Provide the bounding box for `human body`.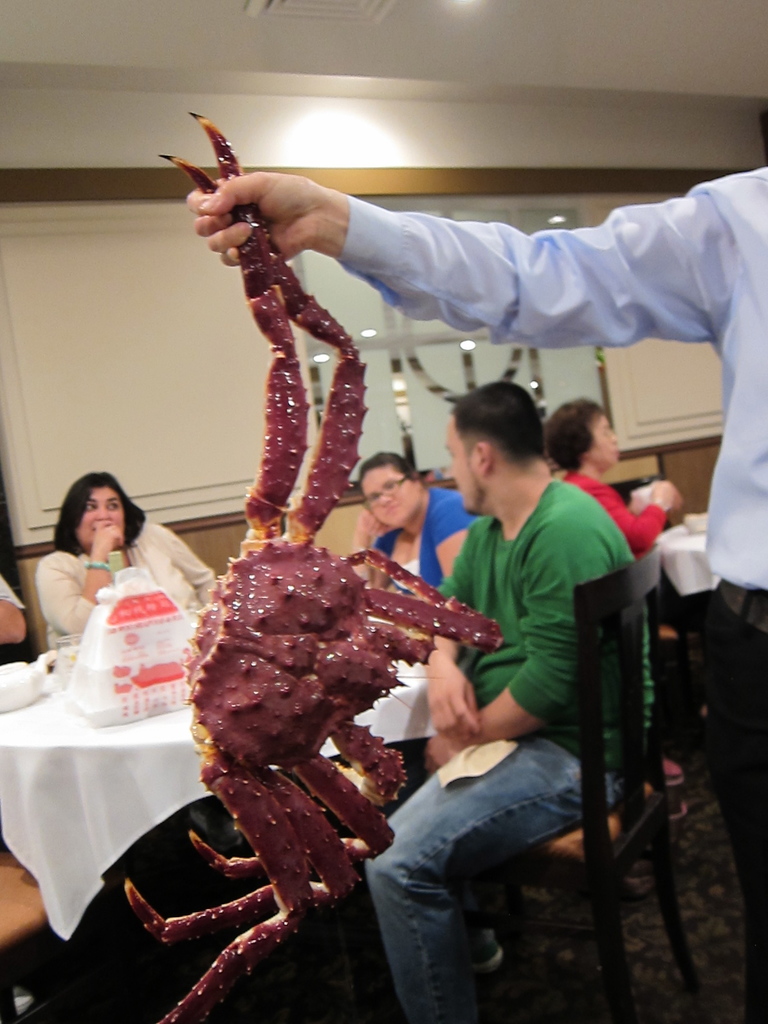
crop(387, 368, 646, 986).
